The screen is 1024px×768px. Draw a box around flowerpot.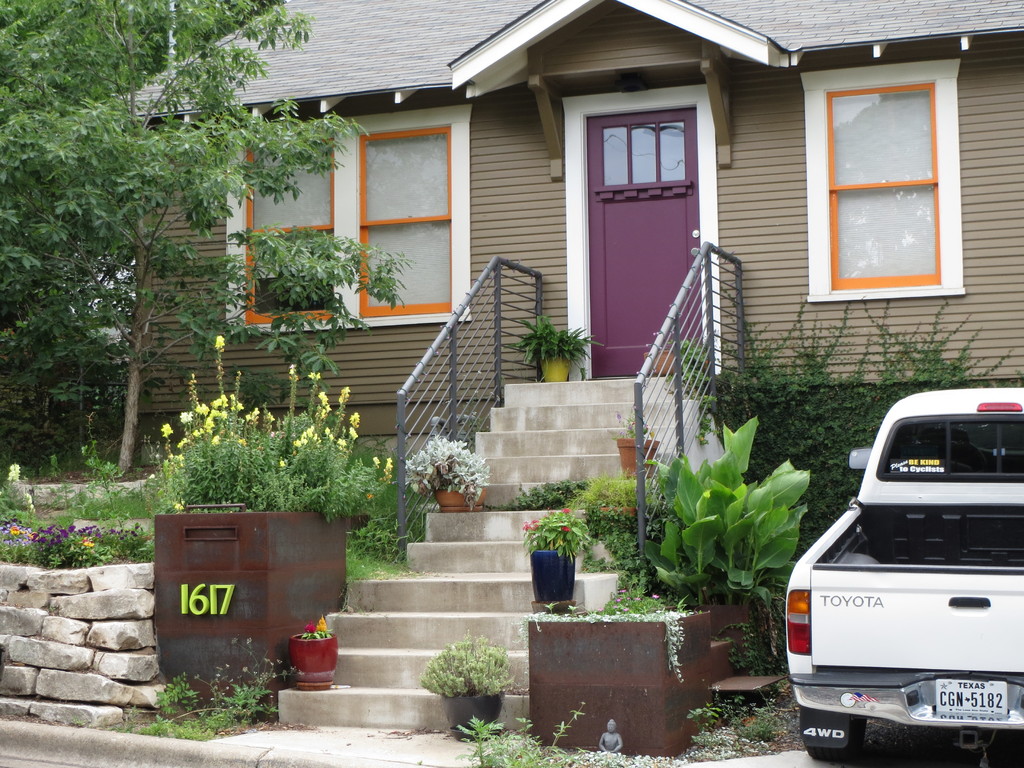
crop(296, 632, 337, 698).
